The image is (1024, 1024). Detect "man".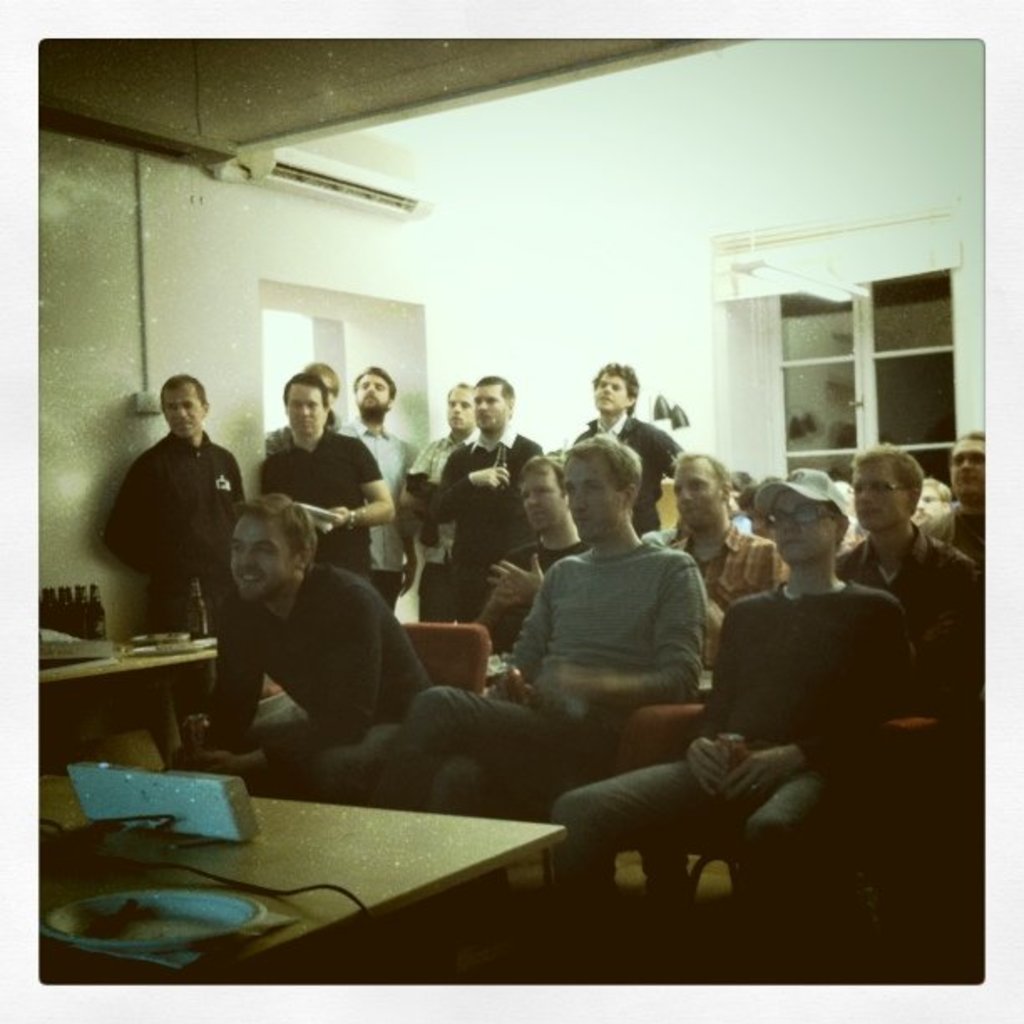
Detection: x1=525 y1=463 x2=910 y2=977.
